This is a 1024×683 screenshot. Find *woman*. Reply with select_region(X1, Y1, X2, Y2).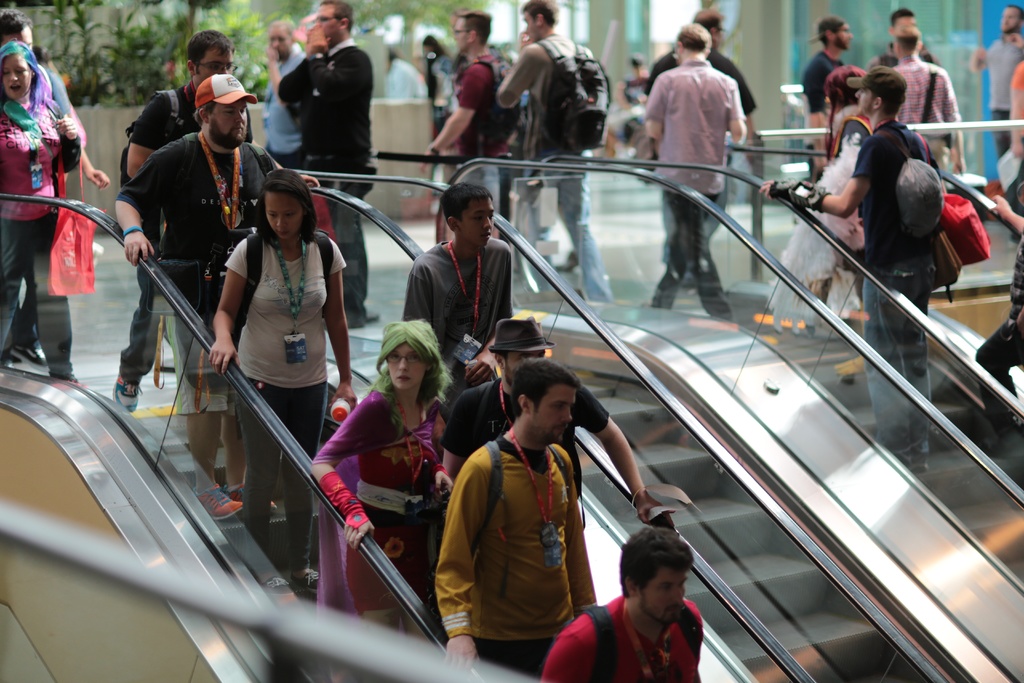
select_region(196, 139, 349, 596).
